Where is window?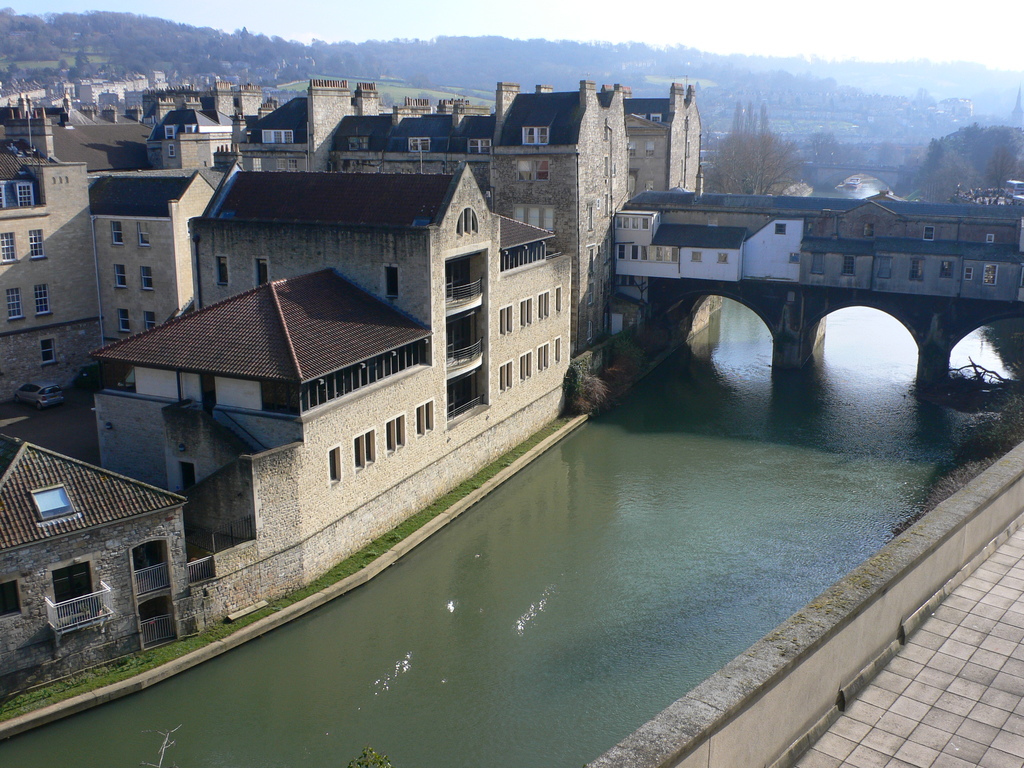
408, 137, 435, 151.
